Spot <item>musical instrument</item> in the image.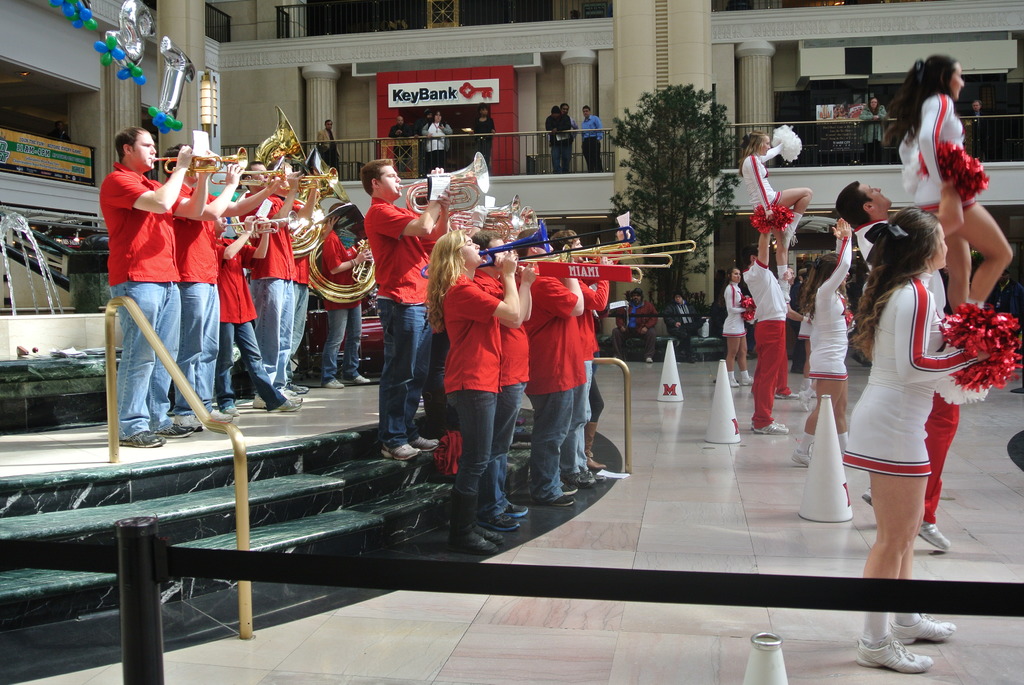
<item>musical instrument</item> found at [left=507, top=236, right=701, bottom=287].
